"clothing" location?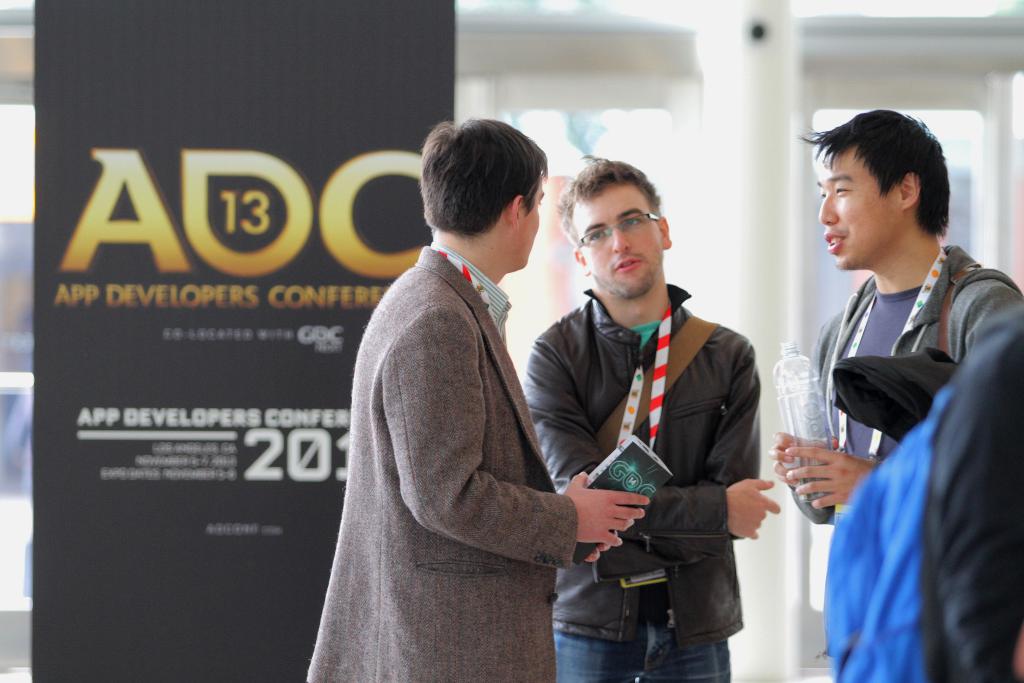
locate(821, 317, 1023, 680)
